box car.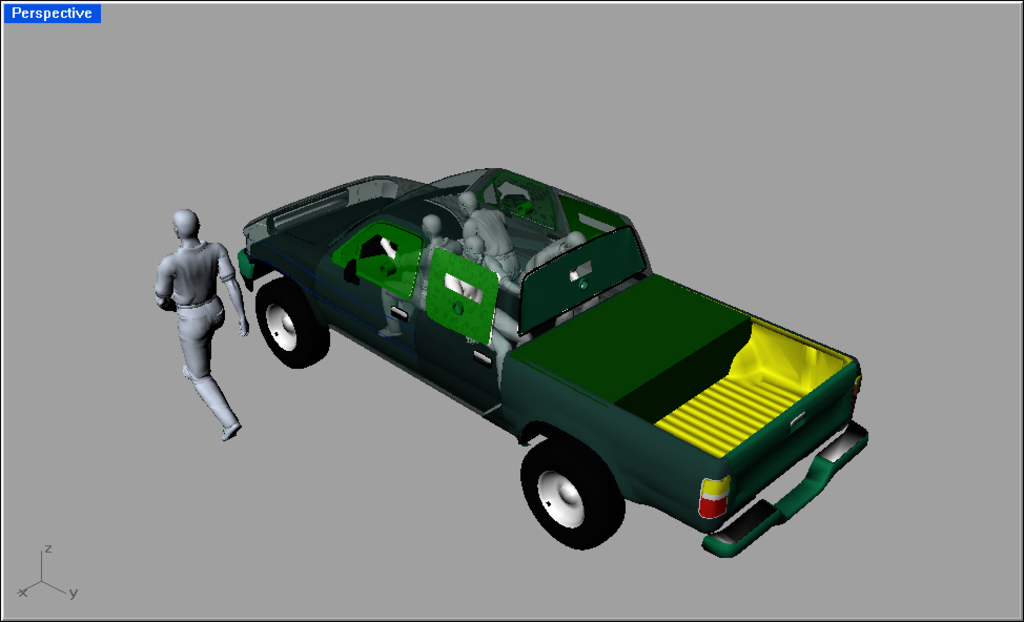
rect(235, 173, 875, 544).
